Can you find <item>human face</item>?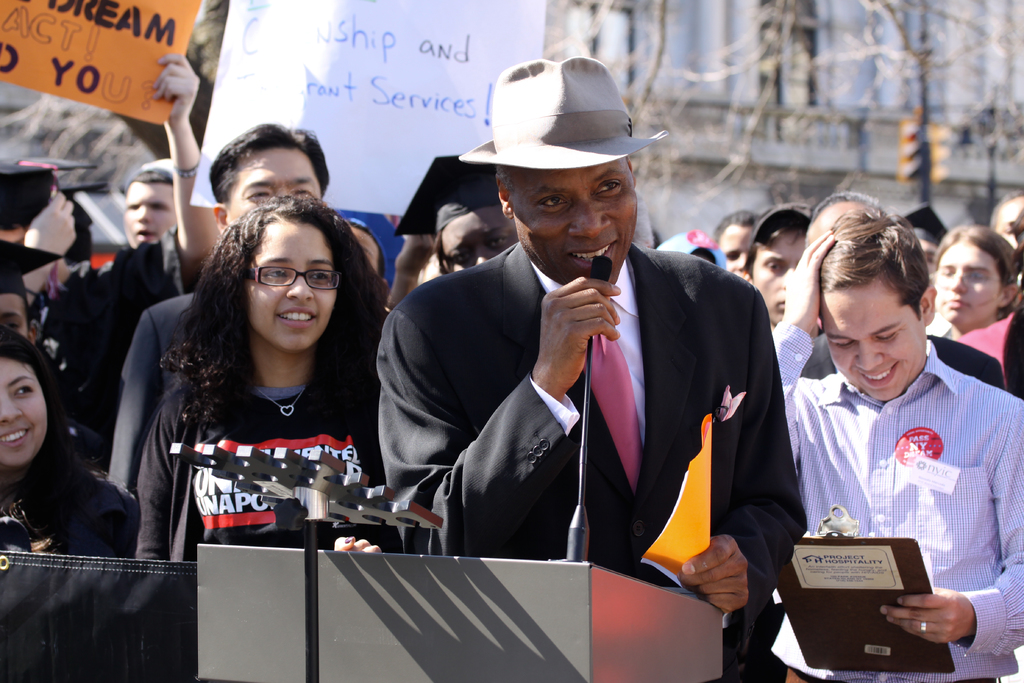
Yes, bounding box: left=122, top=174, right=180, bottom=249.
